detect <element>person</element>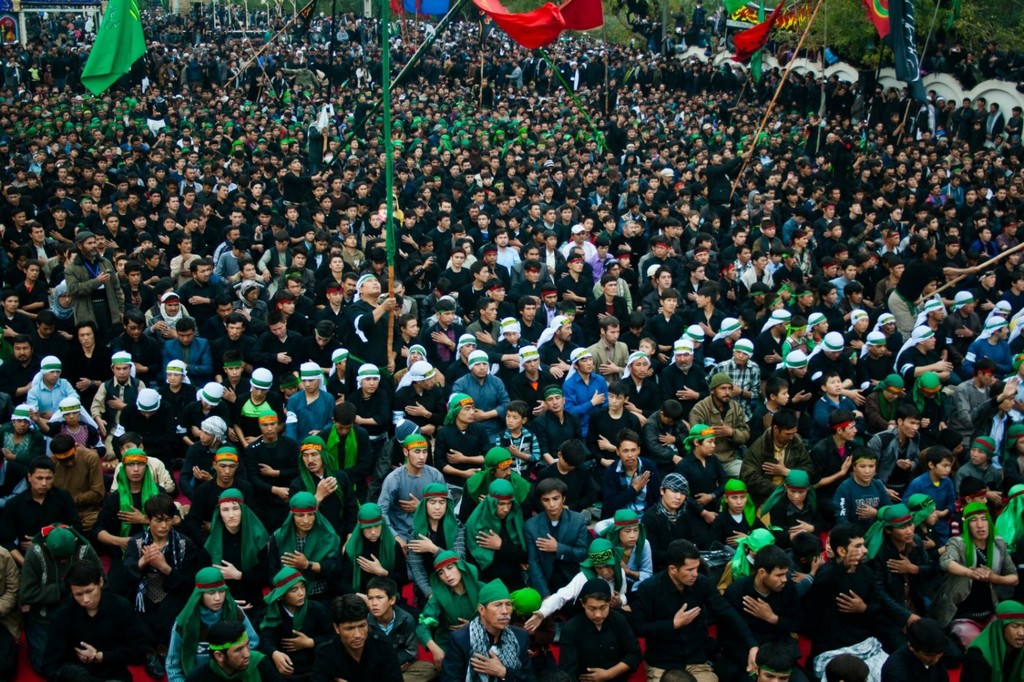
detection(527, 479, 588, 597)
